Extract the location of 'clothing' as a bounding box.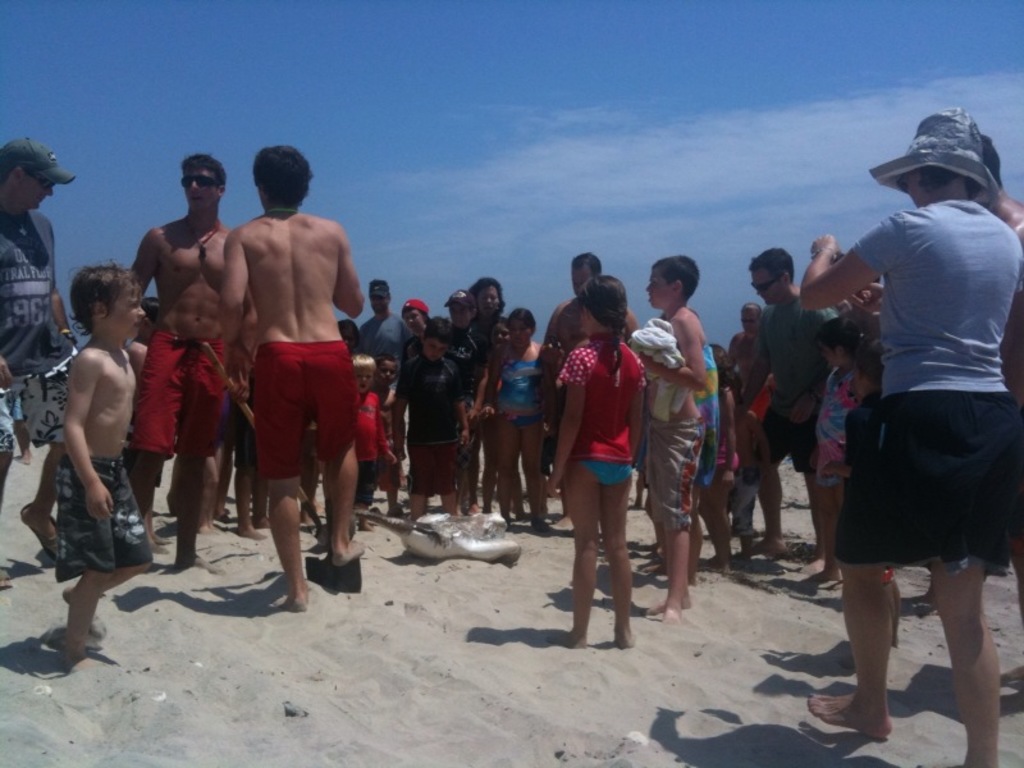
[x1=356, y1=315, x2=411, y2=366].
